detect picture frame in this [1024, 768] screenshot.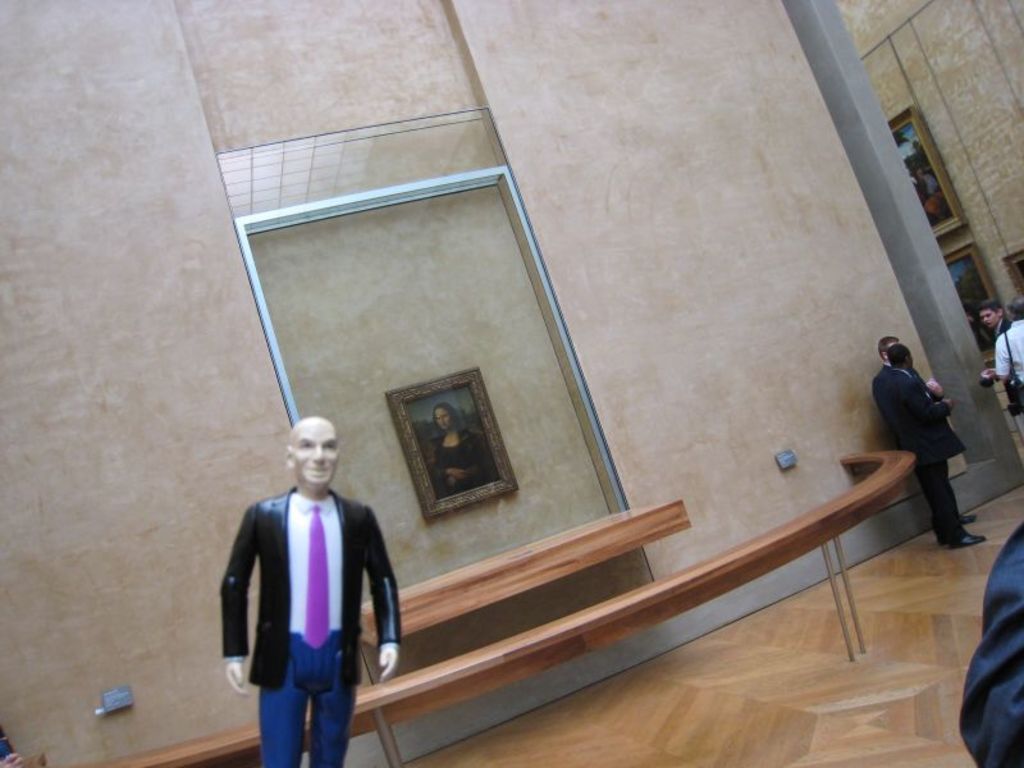
Detection: <box>383,366,520,520</box>.
